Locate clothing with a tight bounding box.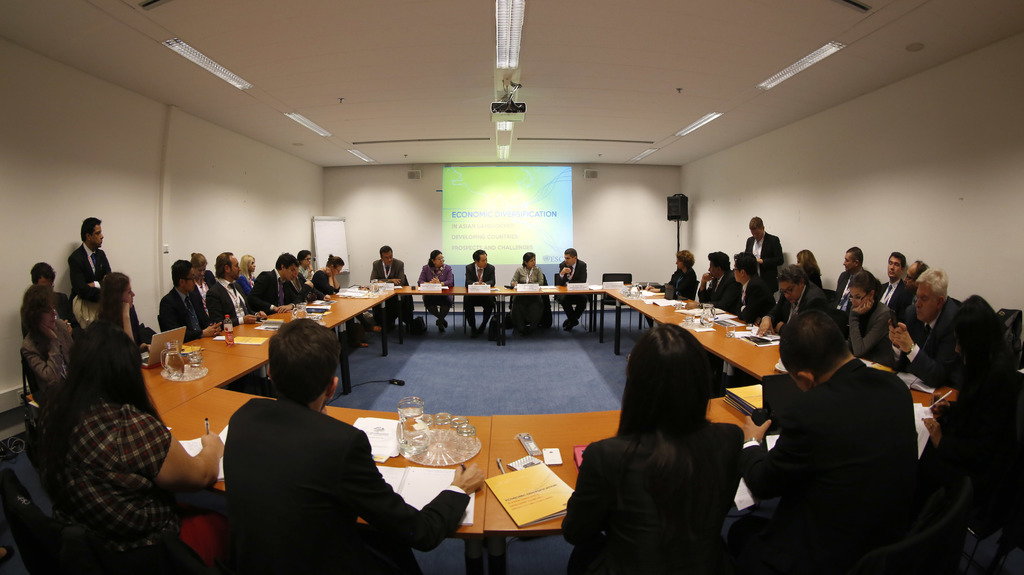
region(124, 303, 158, 340).
